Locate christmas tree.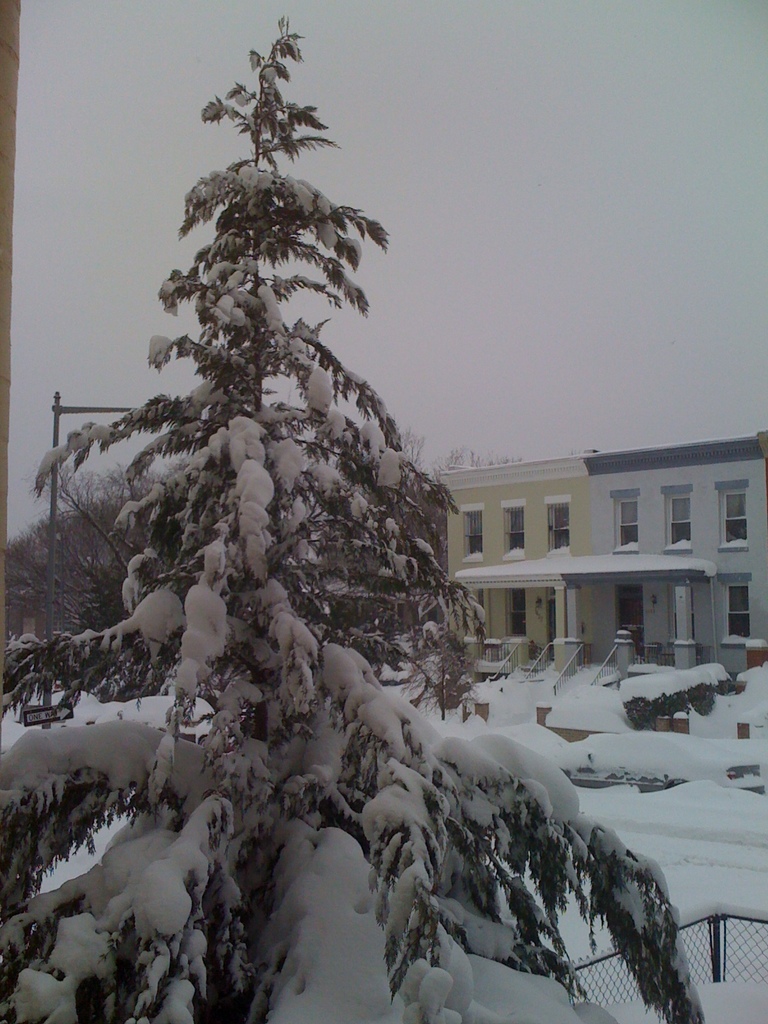
Bounding box: (0, 22, 700, 1023).
